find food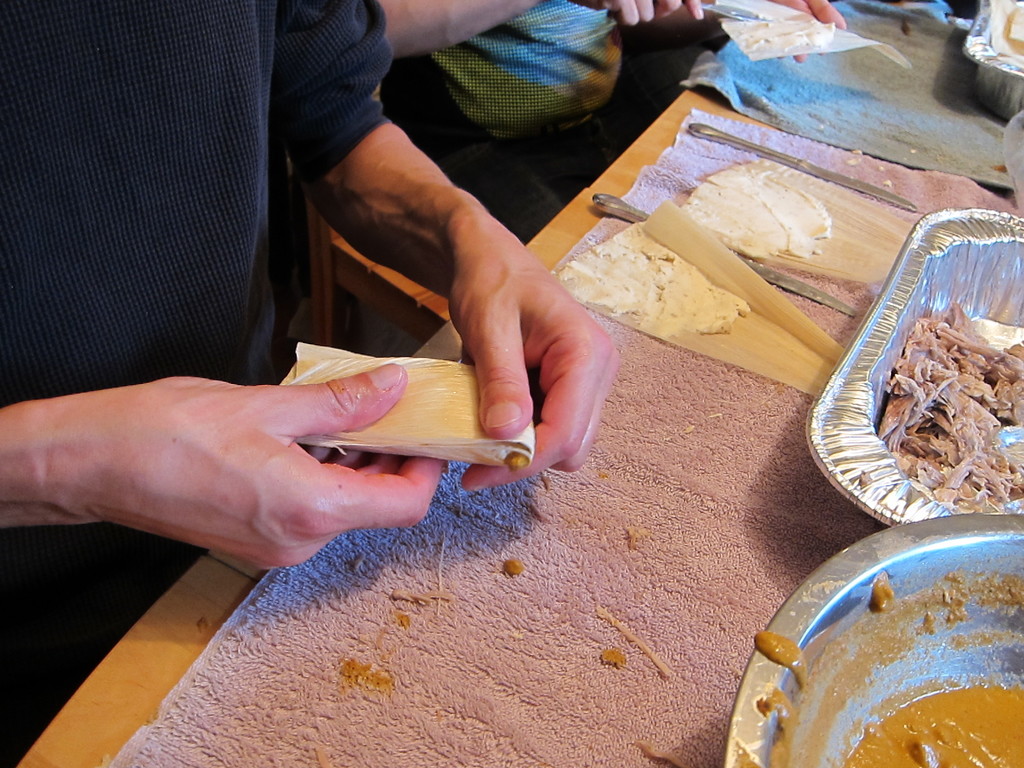
select_region(271, 339, 540, 479)
